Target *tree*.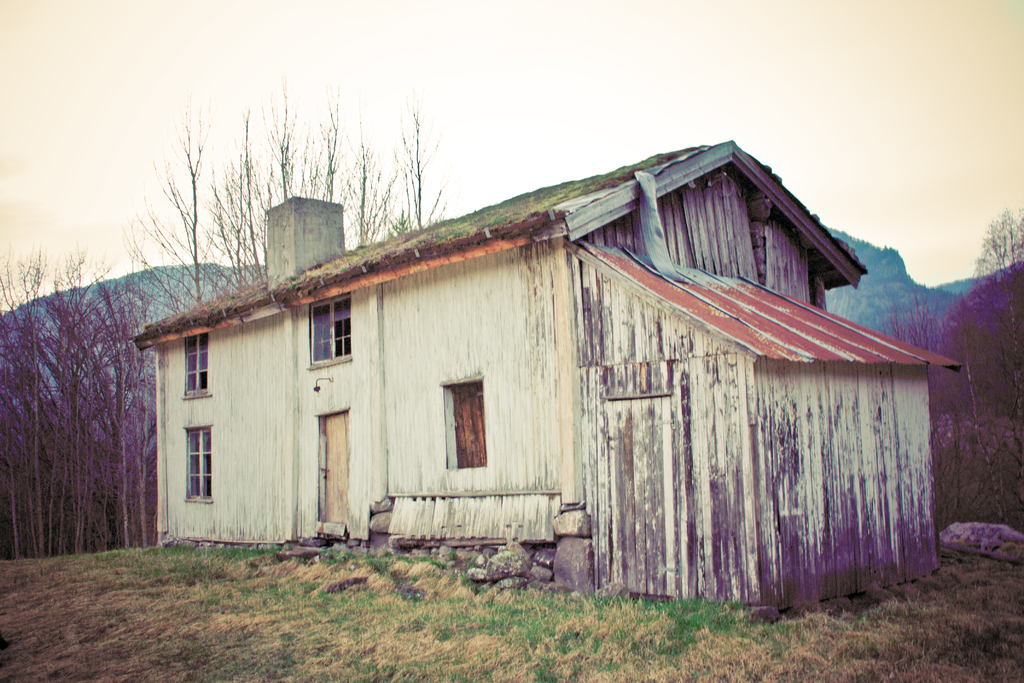
Target region: x1=125, y1=76, x2=467, y2=315.
